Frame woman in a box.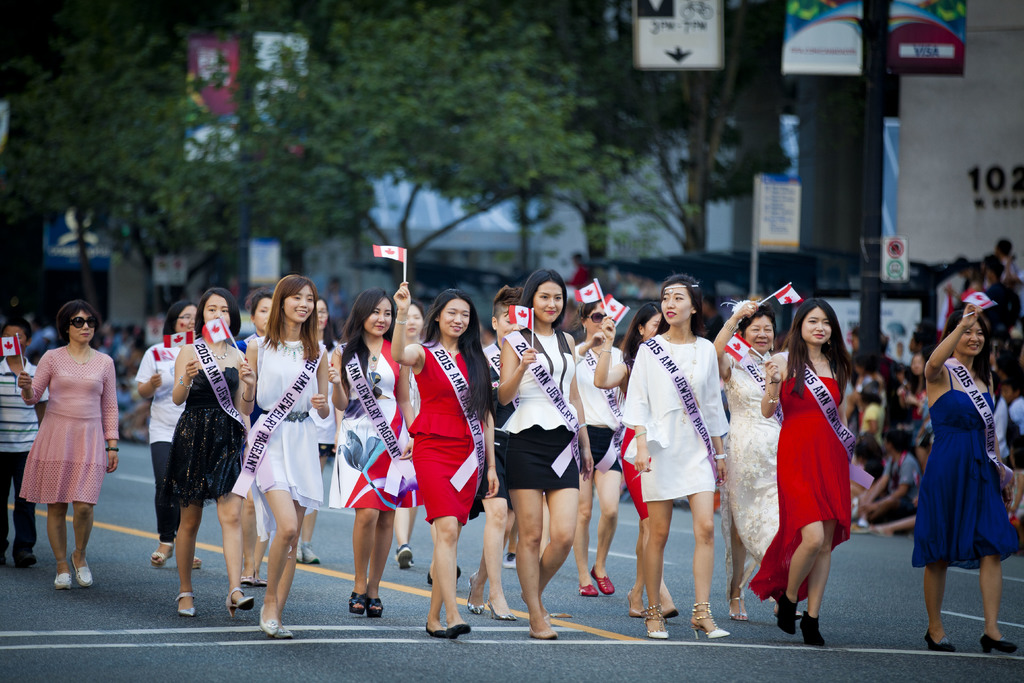
pyautogui.locateOnScreen(132, 299, 211, 570).
